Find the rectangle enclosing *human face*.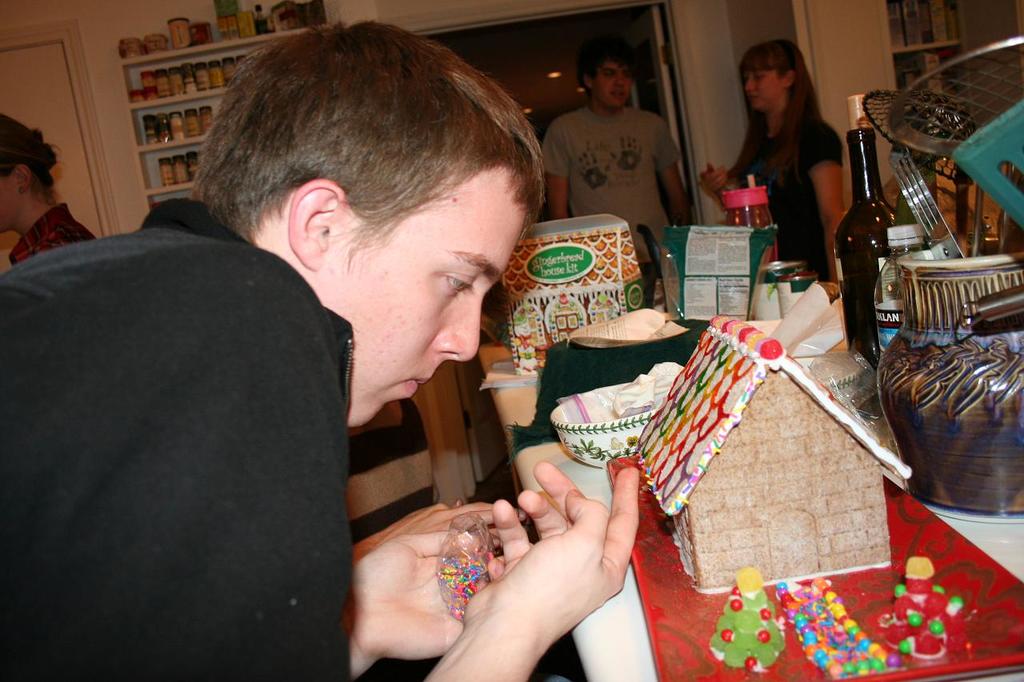
detection(594, 60, 634, 106).
